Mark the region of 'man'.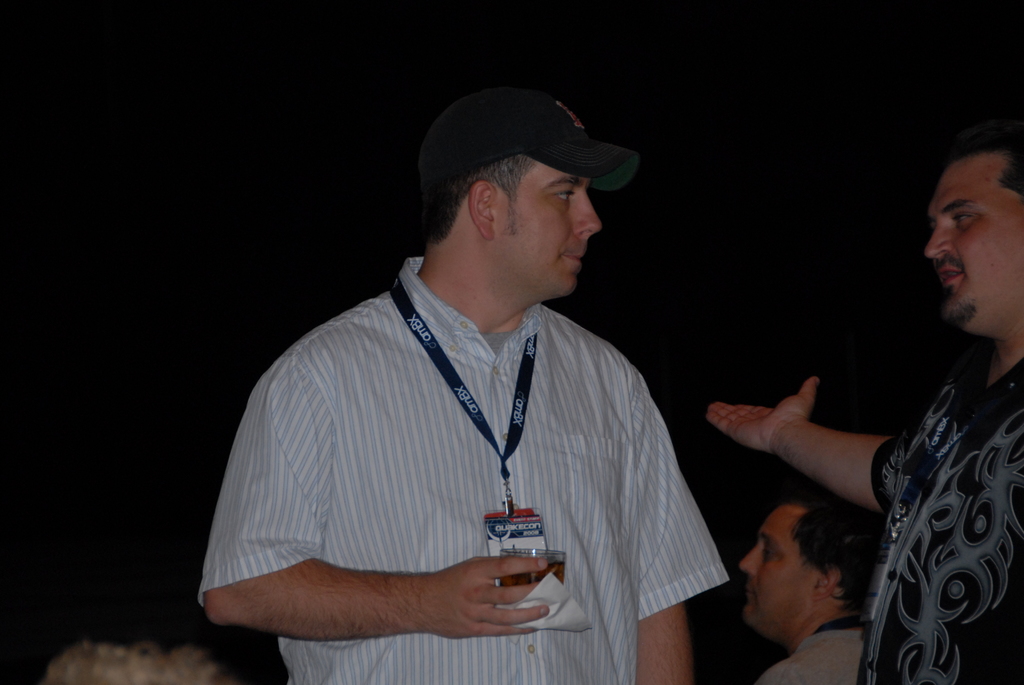
Region: BBox(701, 141, 1023, 684).
